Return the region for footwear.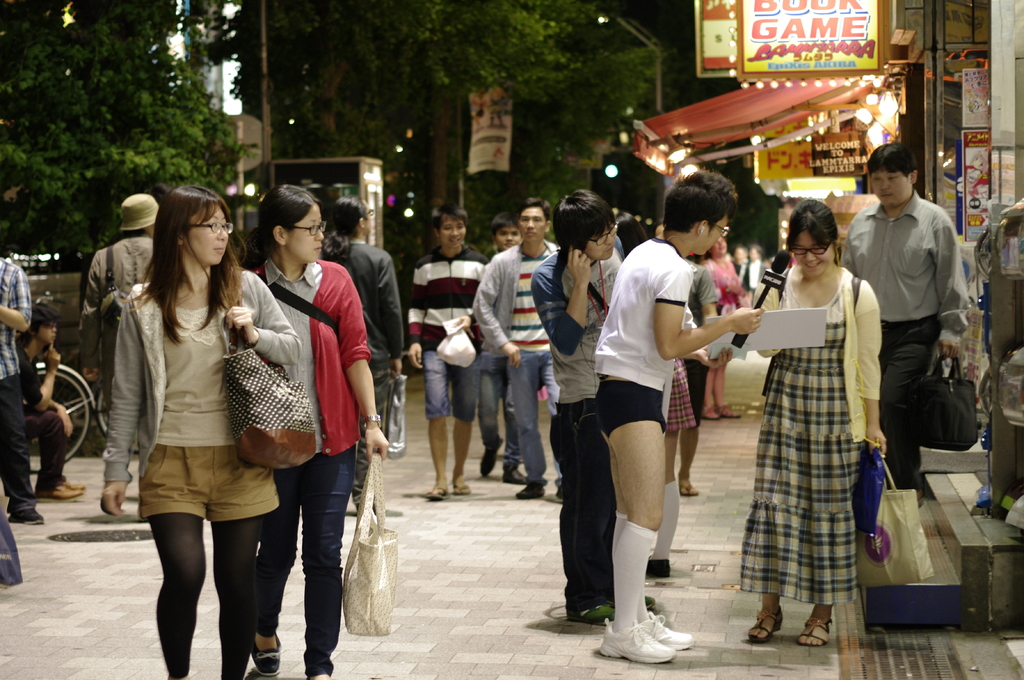
rect(34, 484, 79, 503).
